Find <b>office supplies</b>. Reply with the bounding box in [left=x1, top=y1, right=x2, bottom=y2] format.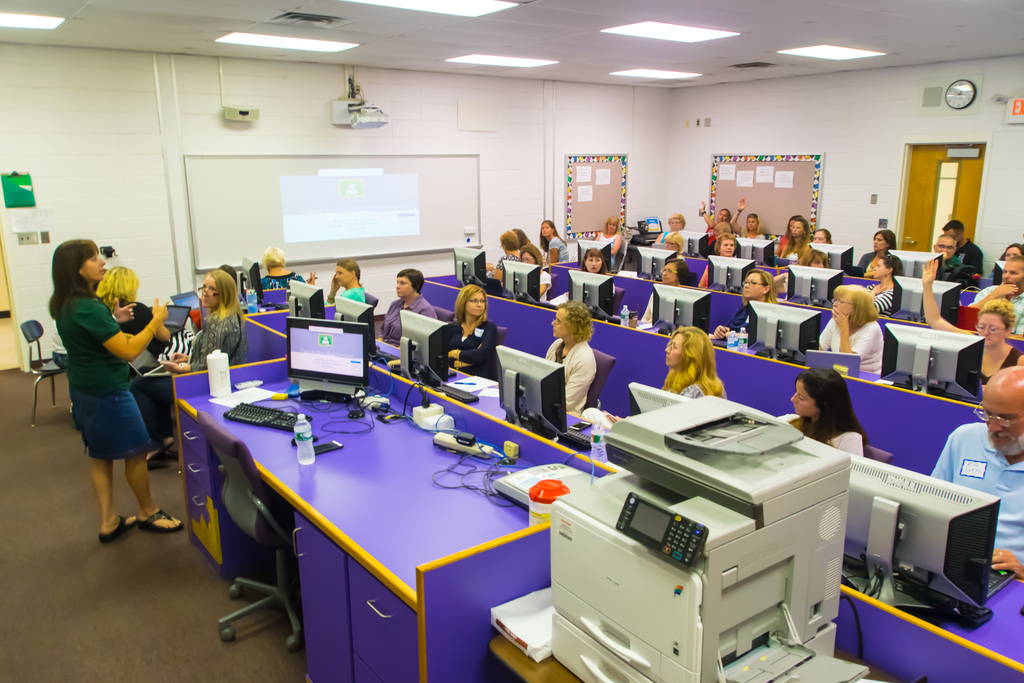
[left=630, top=250, right=676, bottom=285].
